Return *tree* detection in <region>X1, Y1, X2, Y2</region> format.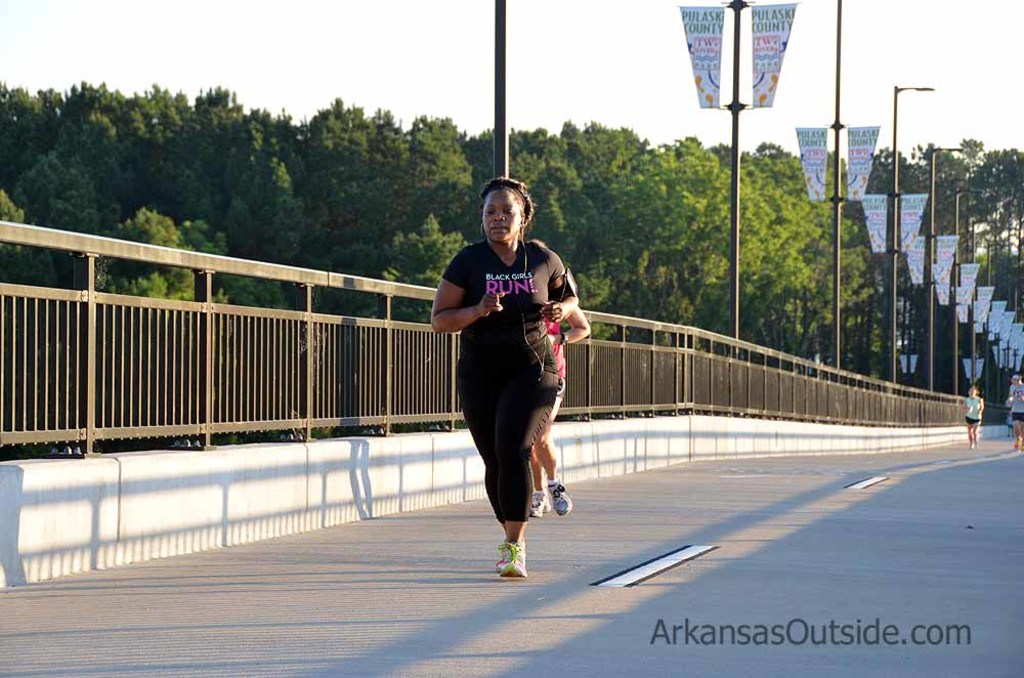
<region>1, 198, 29, 259</region>.
